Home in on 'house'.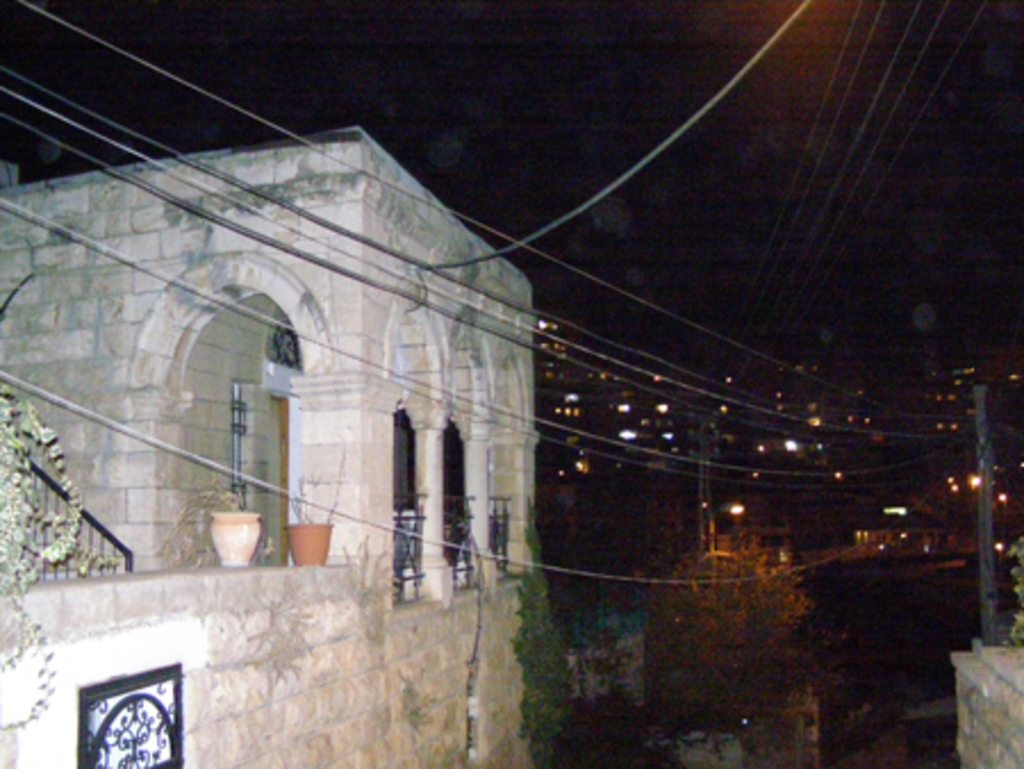
Homed in at <bbox>0, 130, 537, 767</bbox>.
